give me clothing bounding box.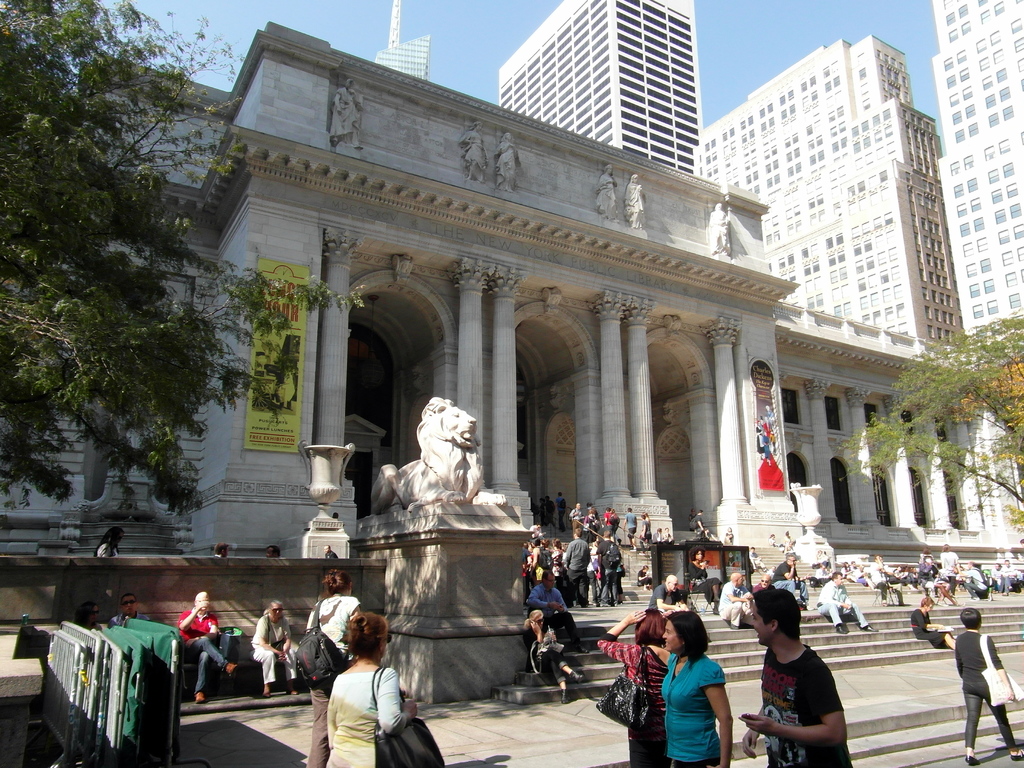
[303,595,362,767].
